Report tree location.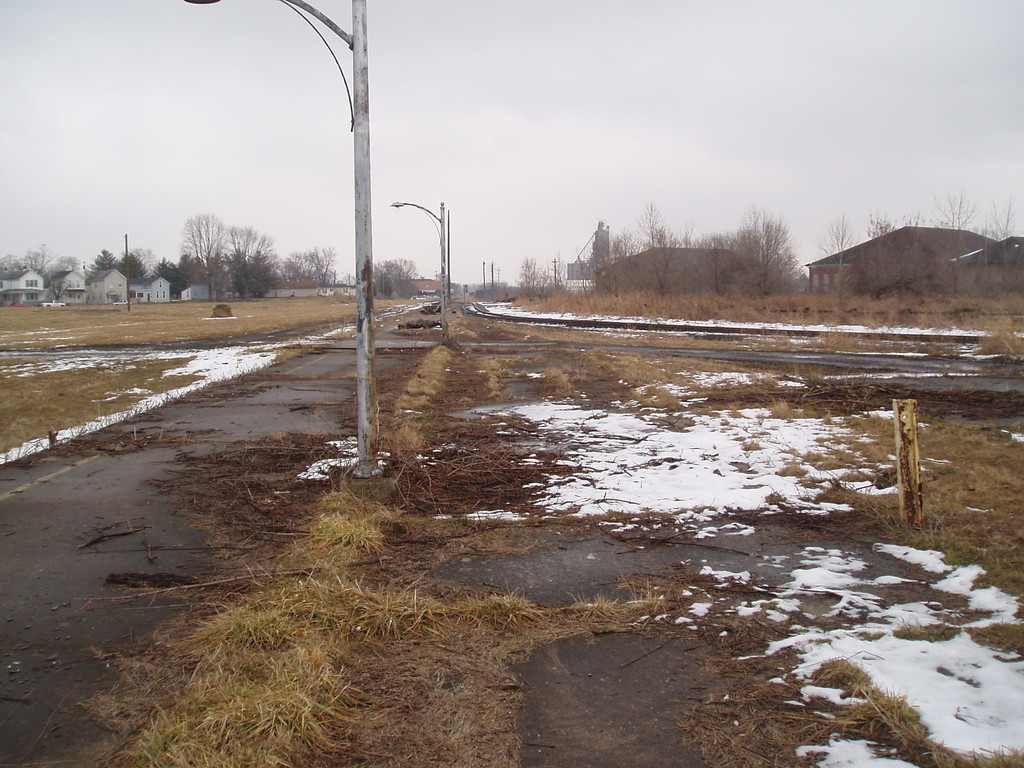
Report: (x1=122, y1=246, x2=157, y2=275).
